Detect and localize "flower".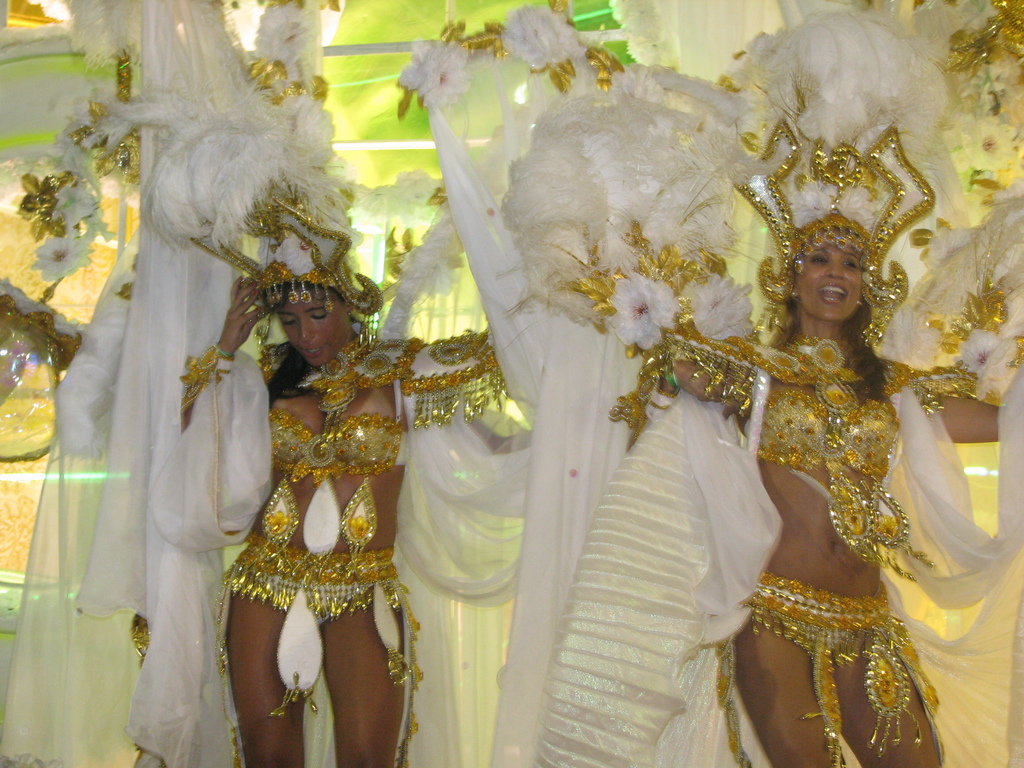
Localized at bbox=[963, 330, 1007, 384].
